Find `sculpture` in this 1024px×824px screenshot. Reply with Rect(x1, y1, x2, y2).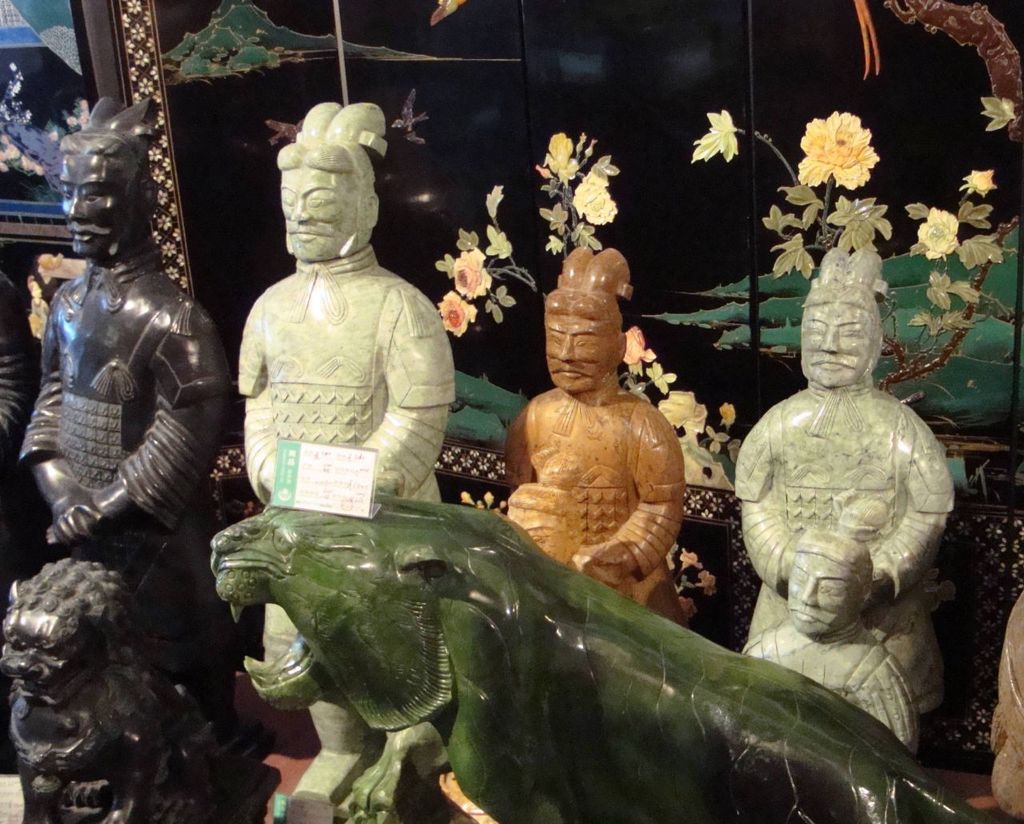
Rect(206, 514, 1023, 823).
